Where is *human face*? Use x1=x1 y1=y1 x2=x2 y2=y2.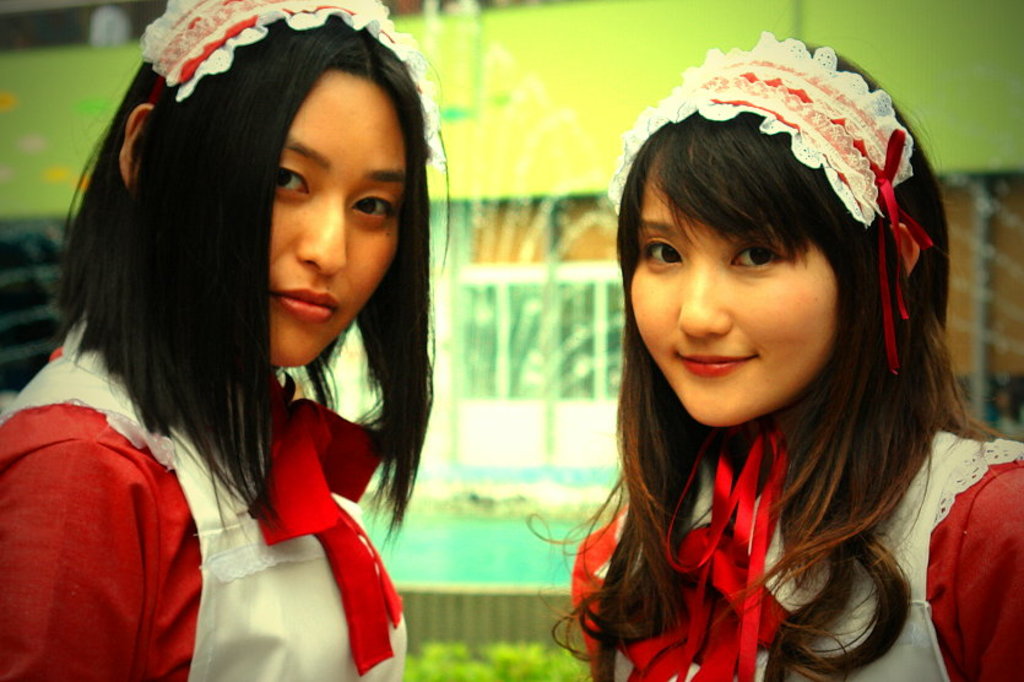
x1=639 y1=175 x2=825 y2=433.
